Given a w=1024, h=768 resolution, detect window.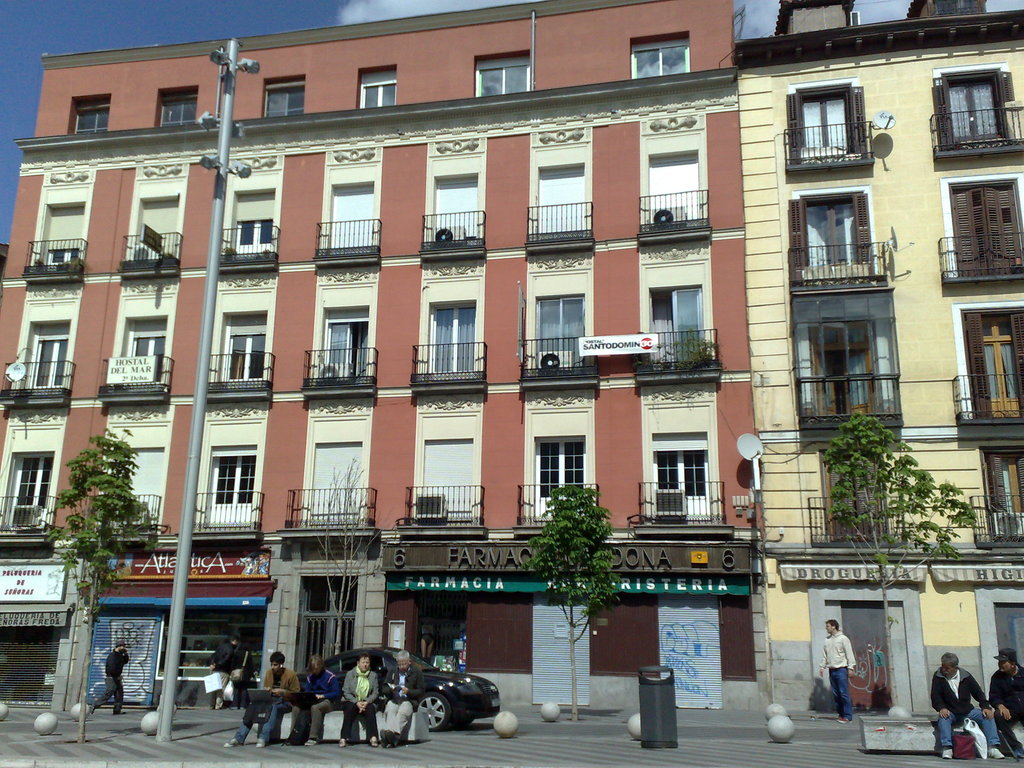
(x1=630, y1=33, x2=692, y2=80).
